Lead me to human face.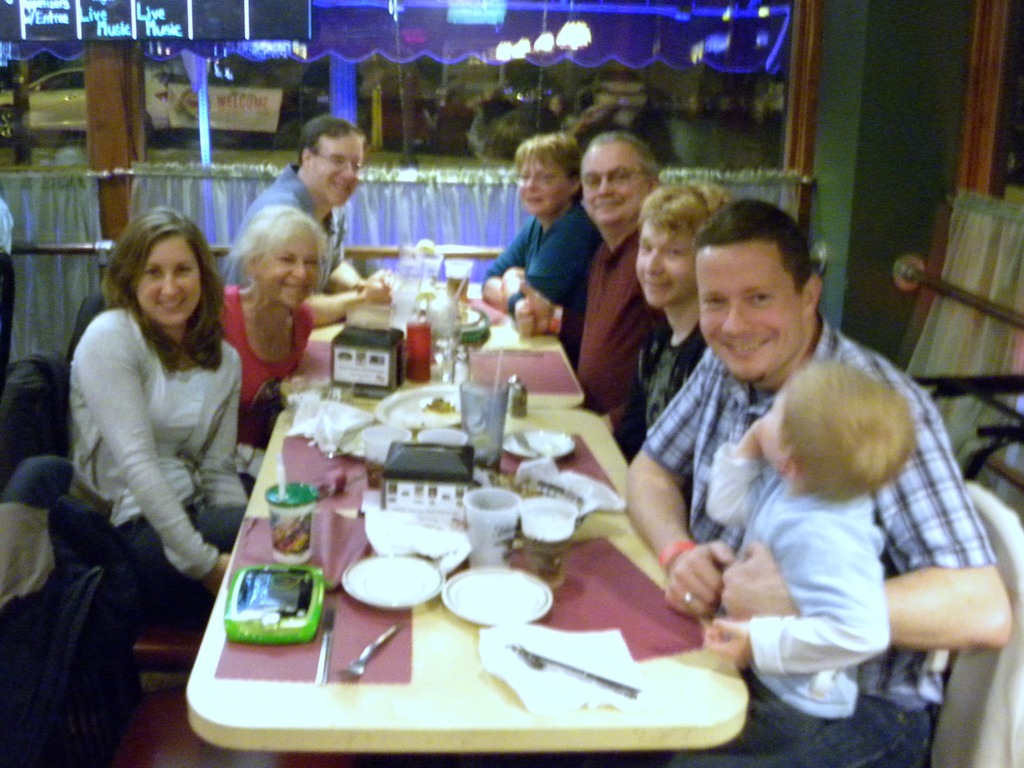
Lead to Rect(135, 237, 205, 330).
